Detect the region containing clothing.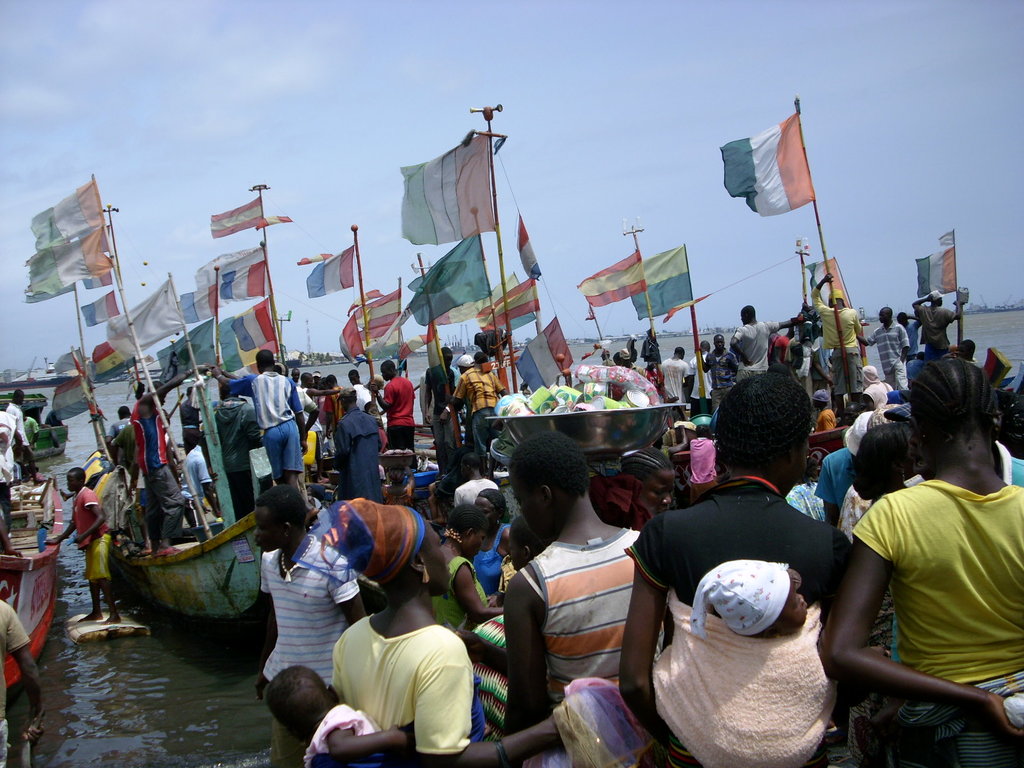
locate(622, 468, 849, 605).
